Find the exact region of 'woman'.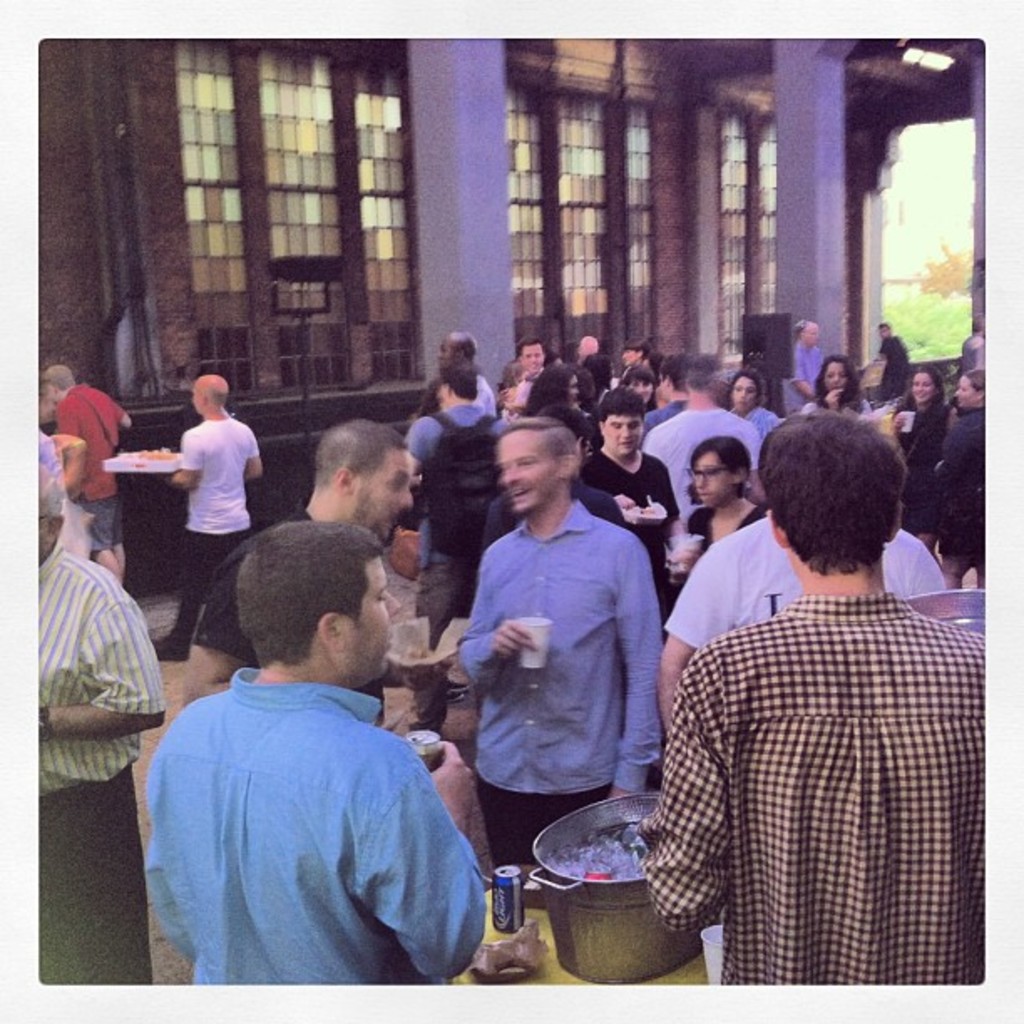
Exact region: <box>803,351,873,427</box>.
